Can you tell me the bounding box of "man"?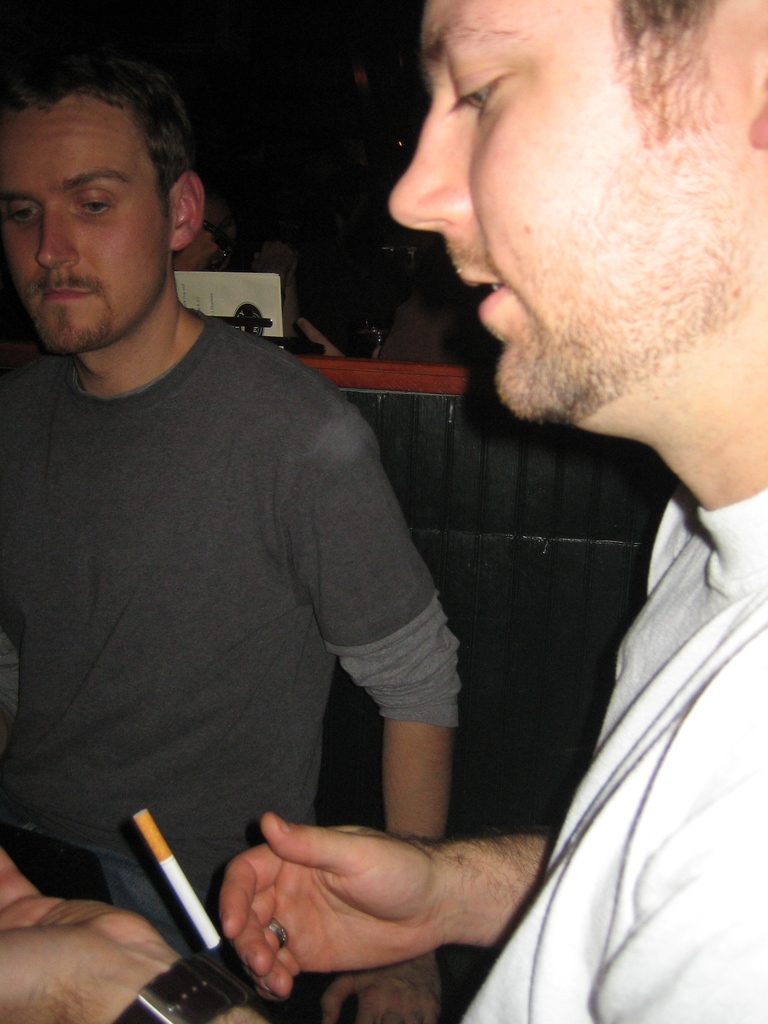
box(0, 52, 466, 1023).
